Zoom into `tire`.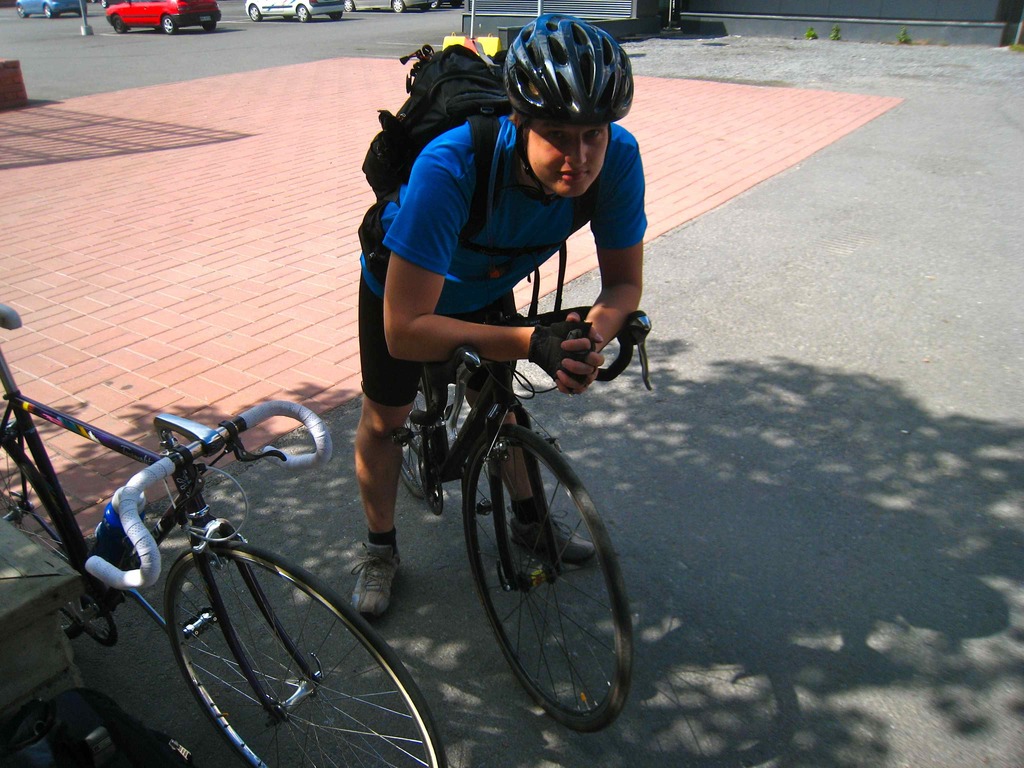
Zoom target: {"left": 163, "top": 547, "right": 442, "bottom": 767}.
